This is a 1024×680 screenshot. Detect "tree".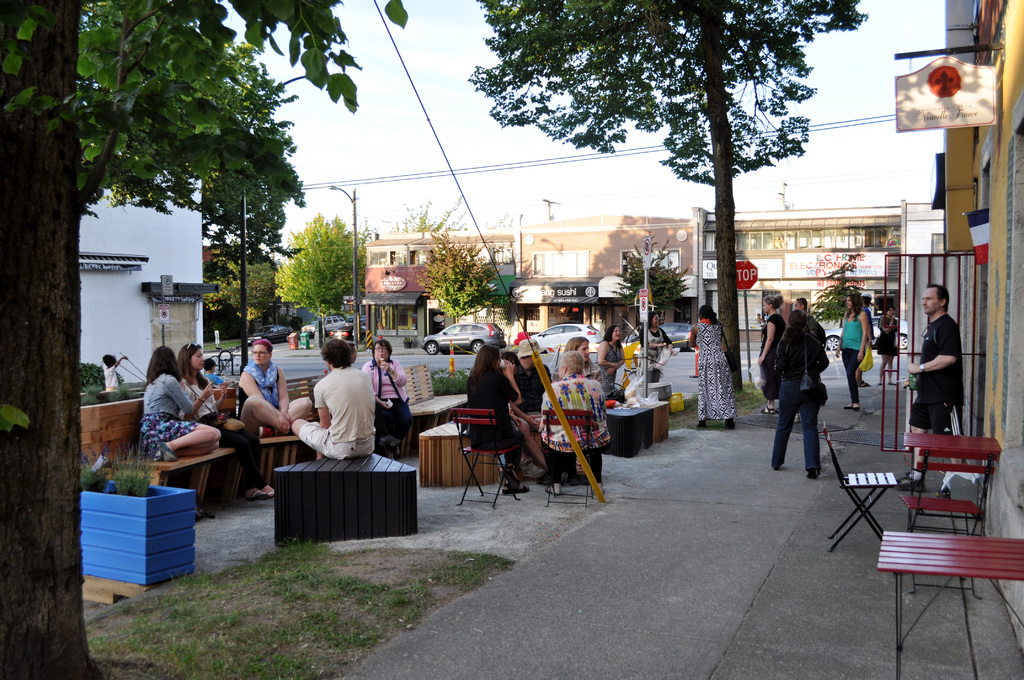
{"x1": 0, "y1": 0, "x2": 411, "y2": 679}.
